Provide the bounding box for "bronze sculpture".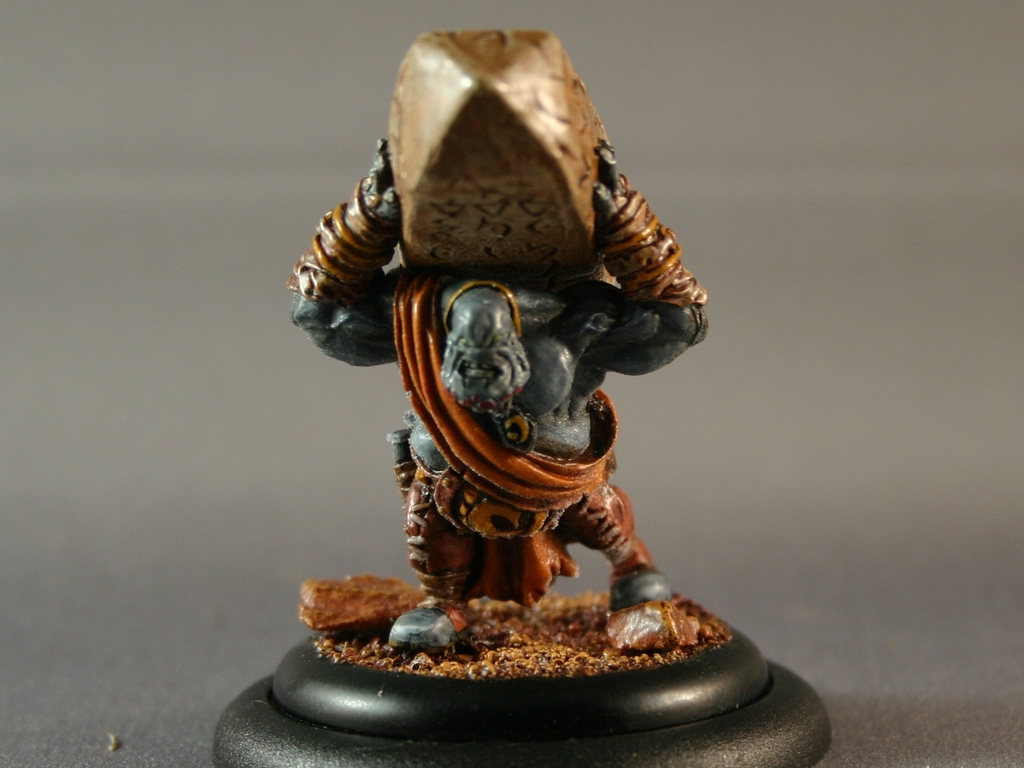
box(324, 72, 718, 587).
